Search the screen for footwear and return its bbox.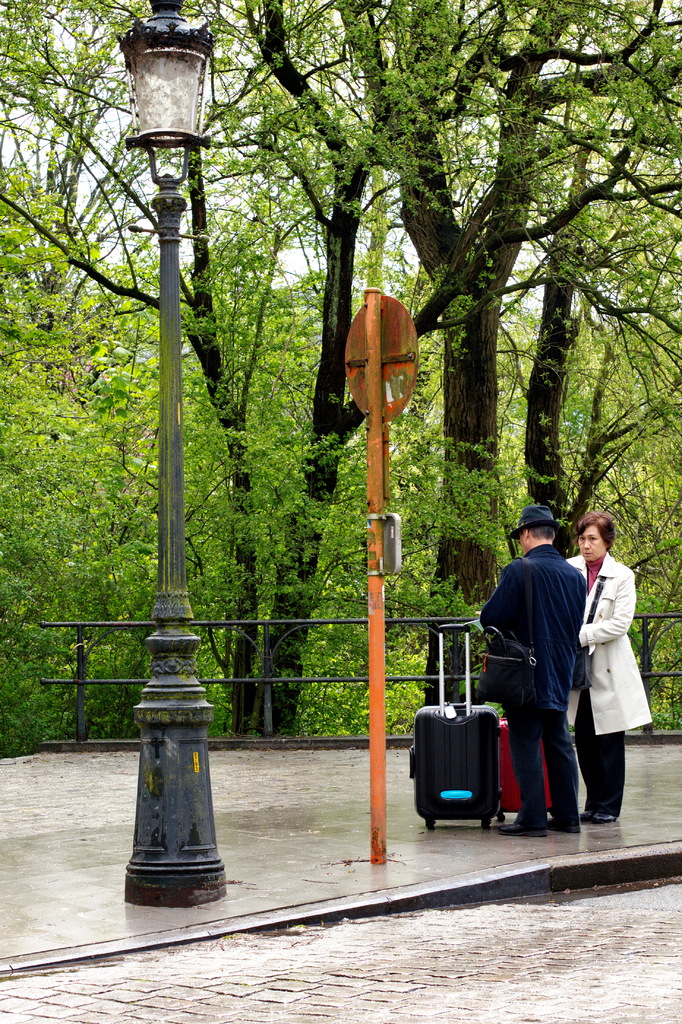
Found: box=[546, 817, 583, 834].
